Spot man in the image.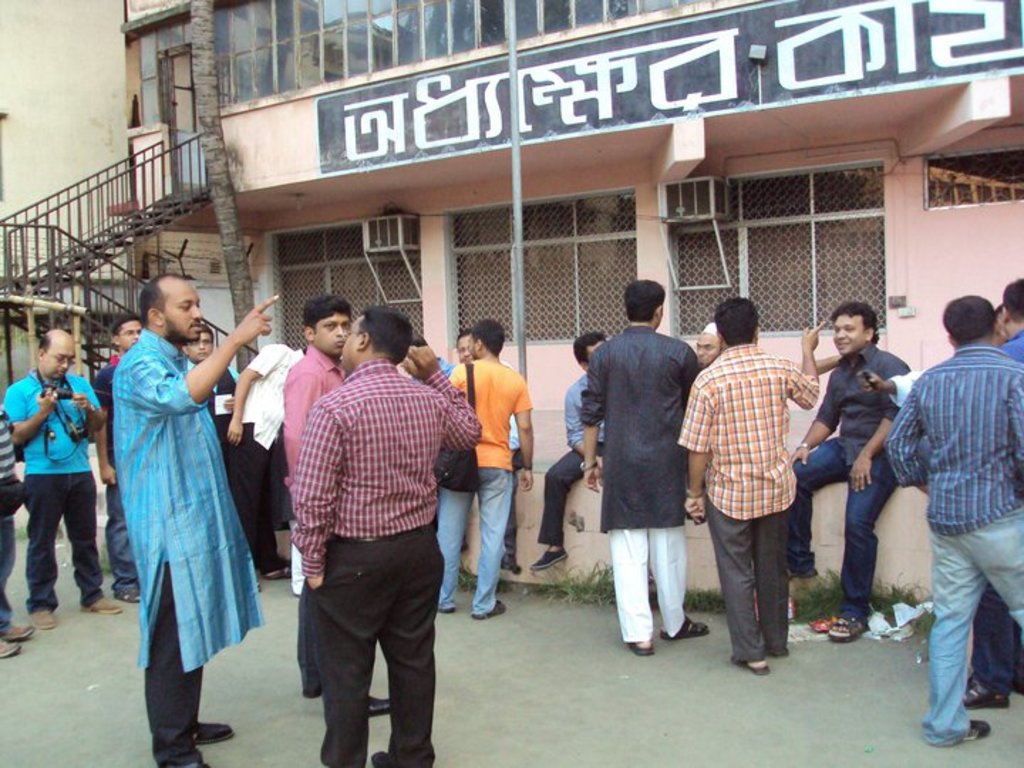
man found at (x1=94, y1=316, x2=141, y2=600).
